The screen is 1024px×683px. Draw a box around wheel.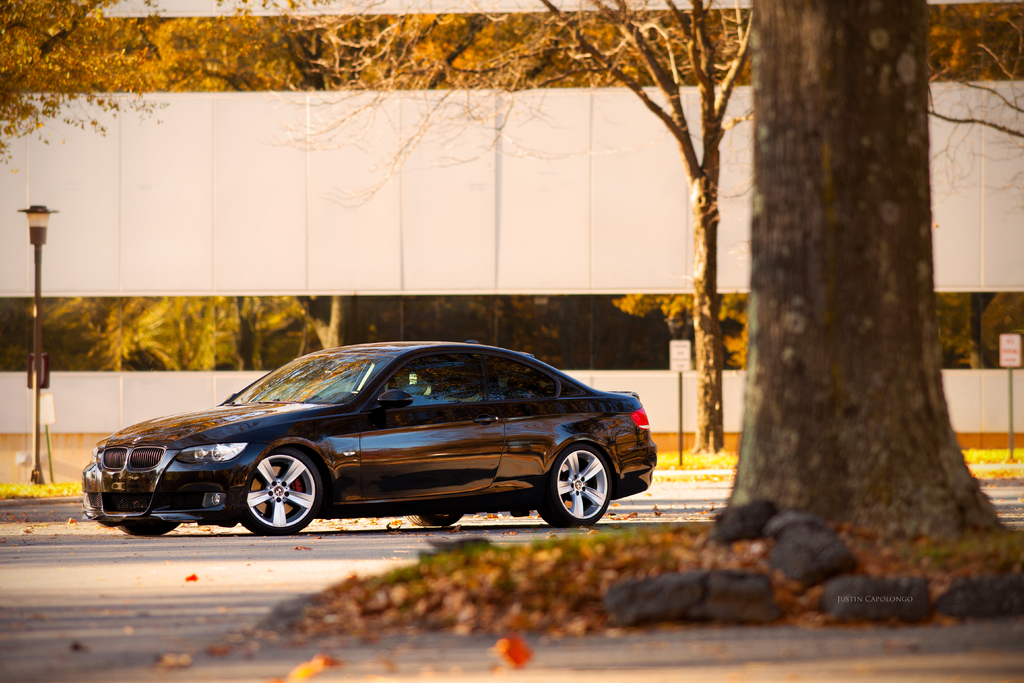
BBox(241, 446, 325, 534).
